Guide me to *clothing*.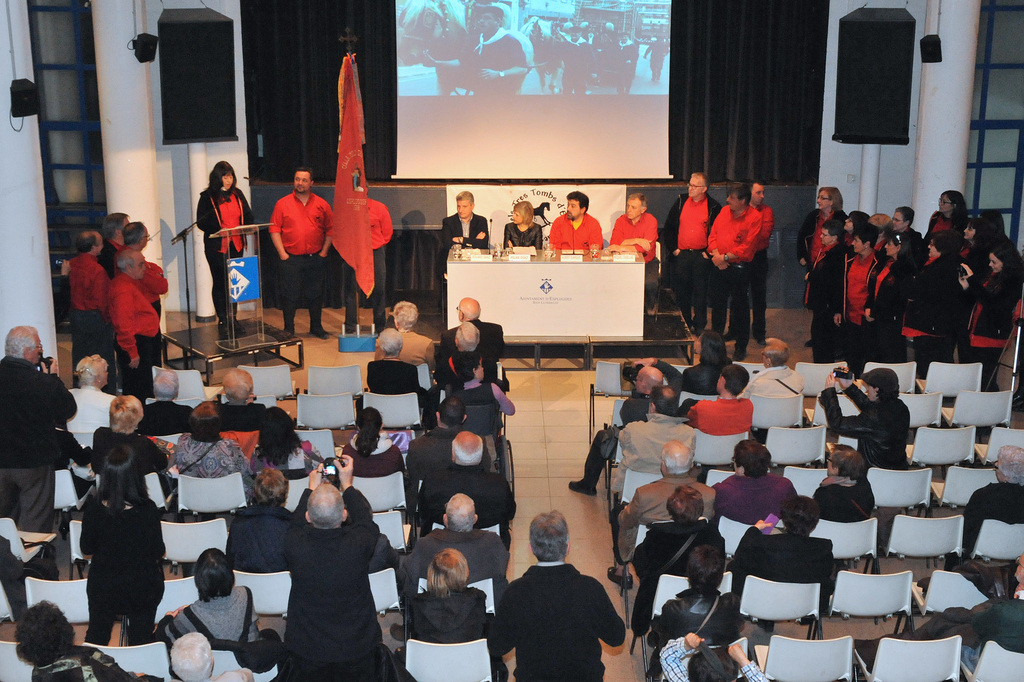
Guidance: region(707, 203, 760, 356).
